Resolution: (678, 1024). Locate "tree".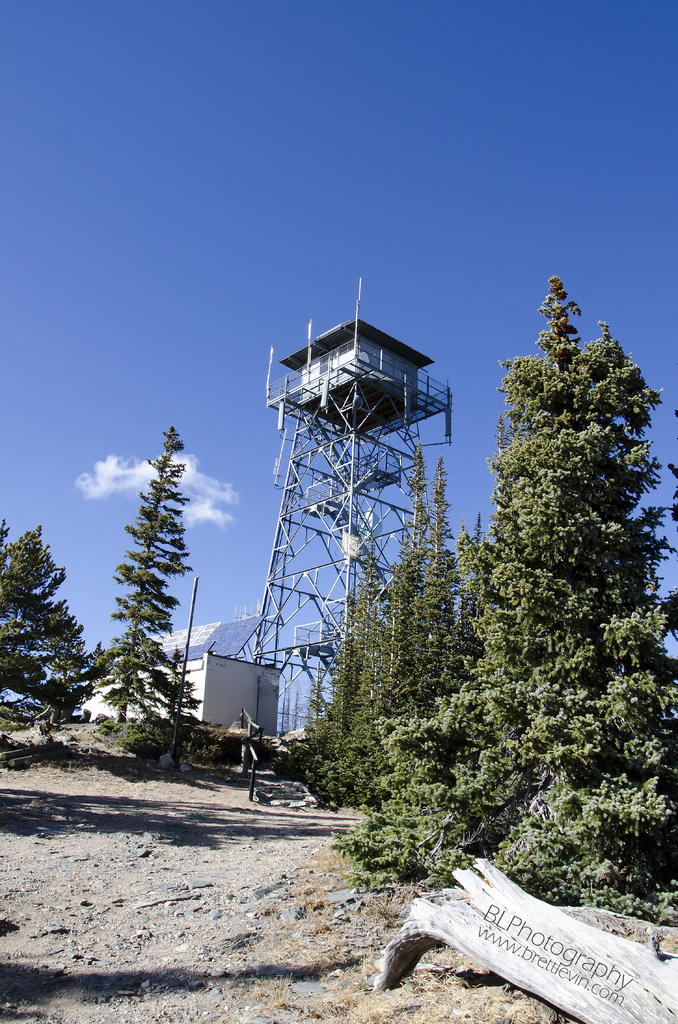
l=0, t=522, r=78, b=731.
